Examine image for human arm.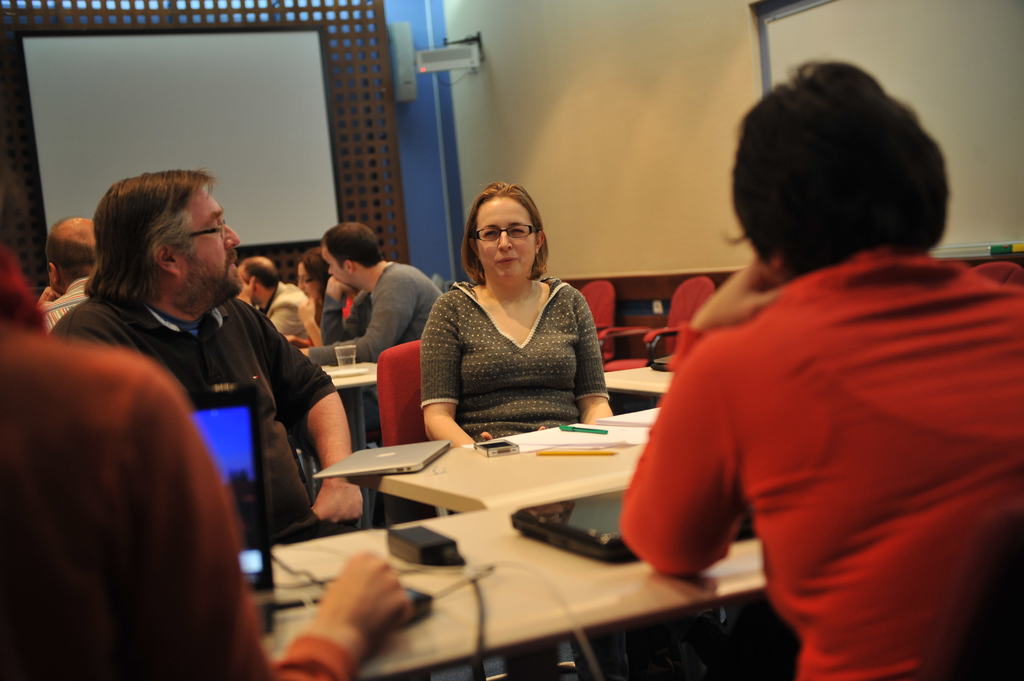
Examination result: crop(645, 355, 760, 607).
